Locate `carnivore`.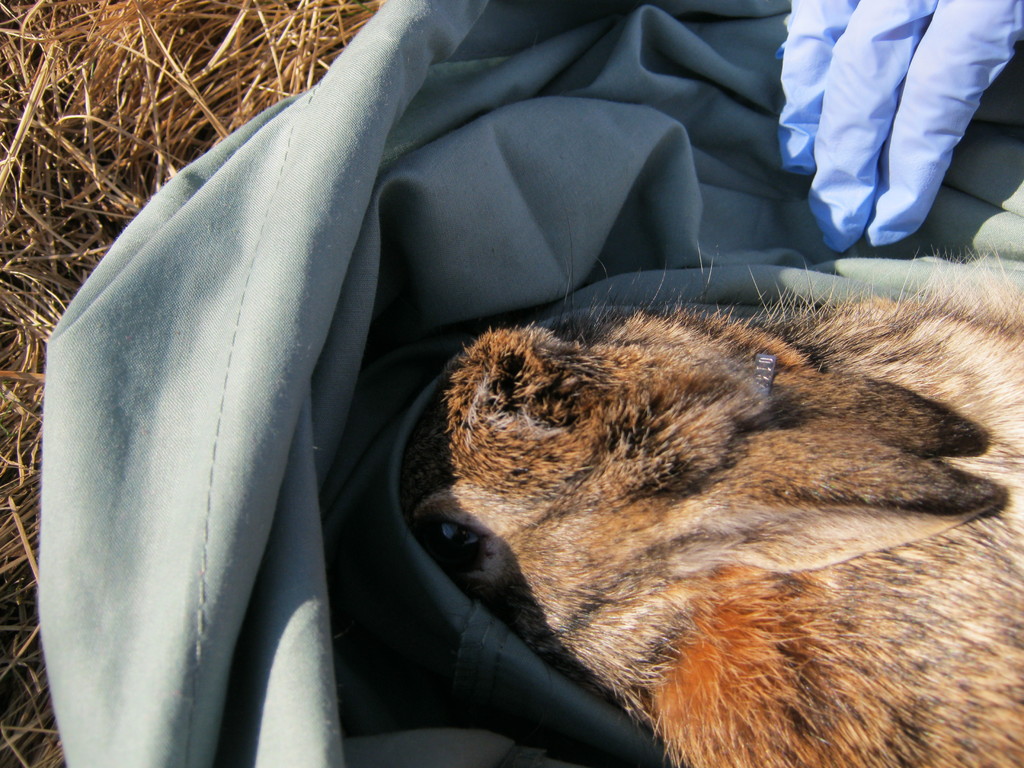
Bounding box: rect(352, 280, 984, 731).
